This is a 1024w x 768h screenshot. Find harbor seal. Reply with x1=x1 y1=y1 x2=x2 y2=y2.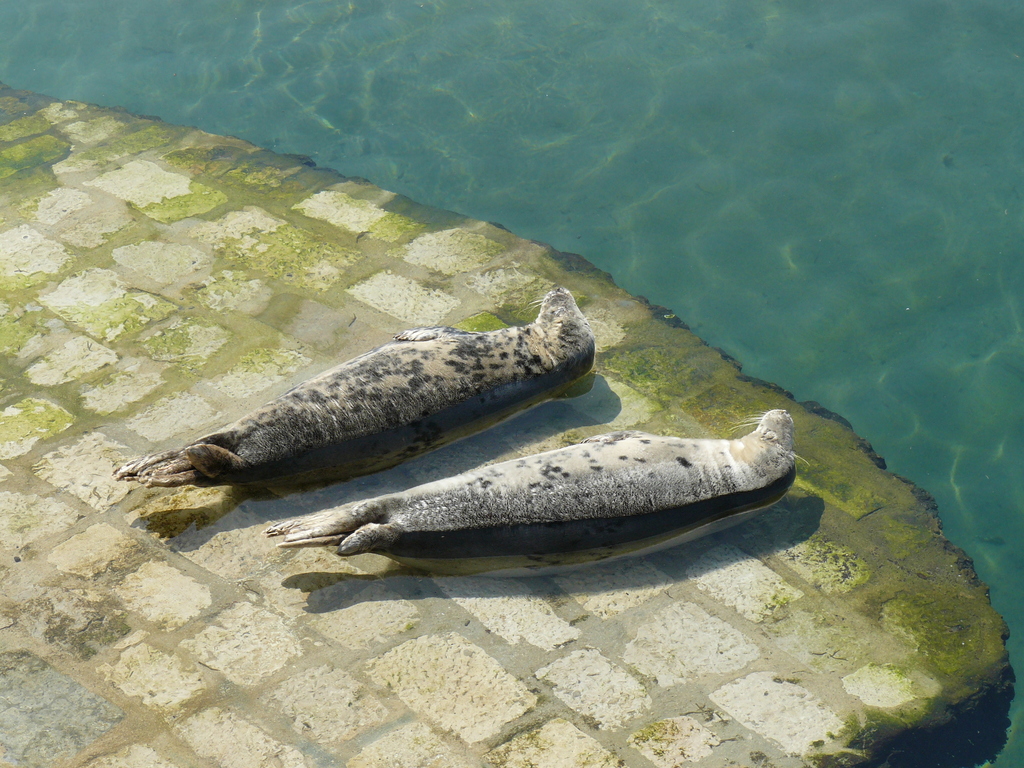
x1=112 y1=283 x2=599 y2=492.
